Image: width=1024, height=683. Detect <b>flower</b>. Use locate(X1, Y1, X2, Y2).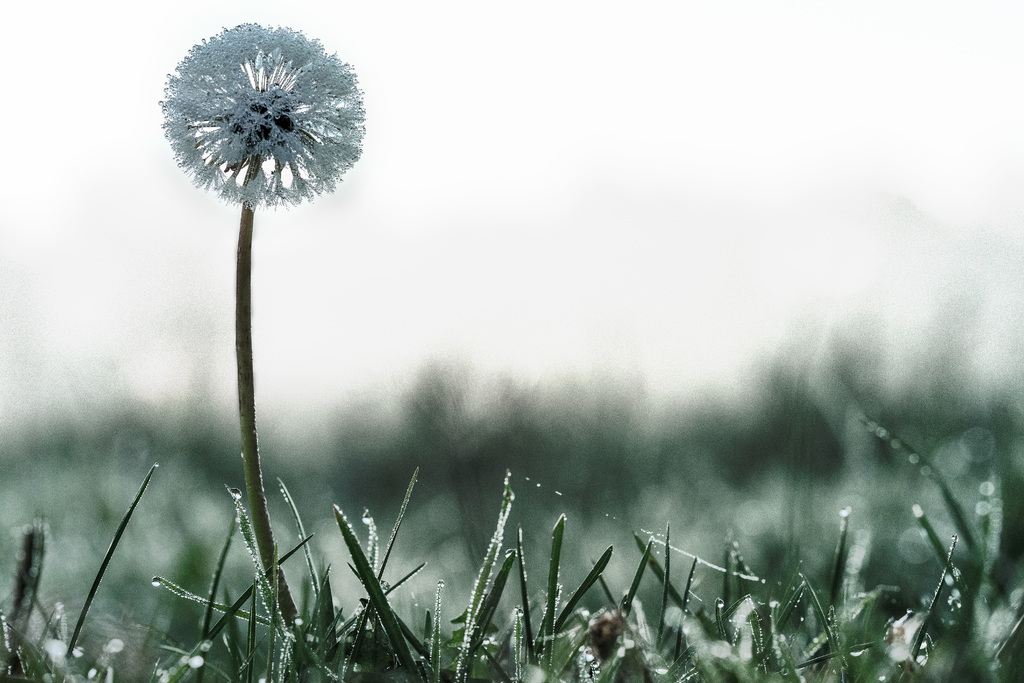
locate(141, 9, 383, 216).
